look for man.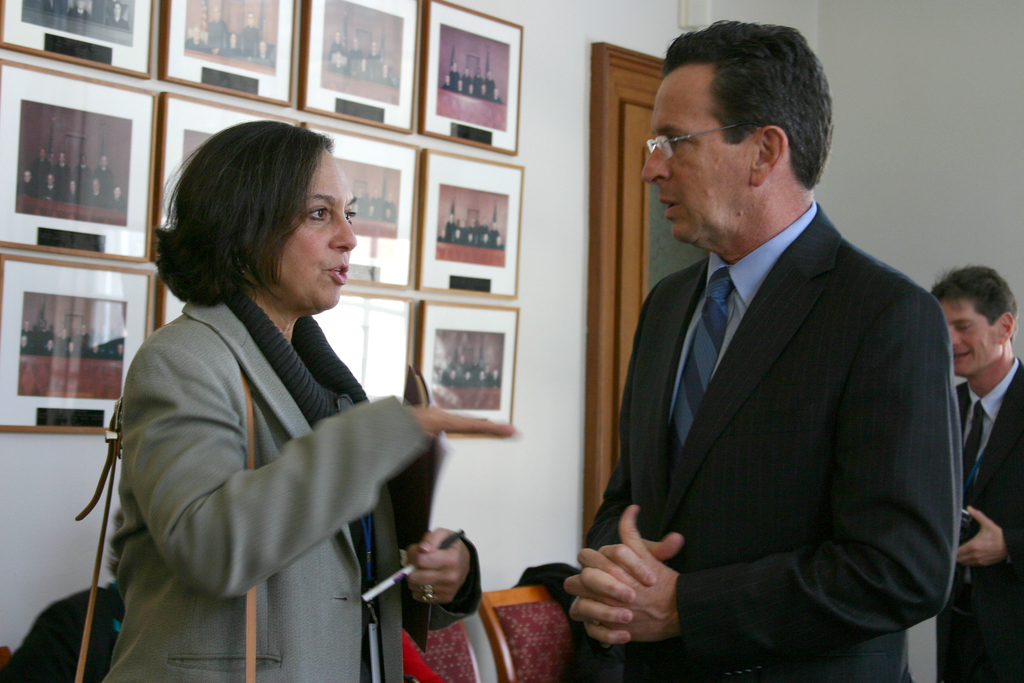
Found: 573,33,966,666.
